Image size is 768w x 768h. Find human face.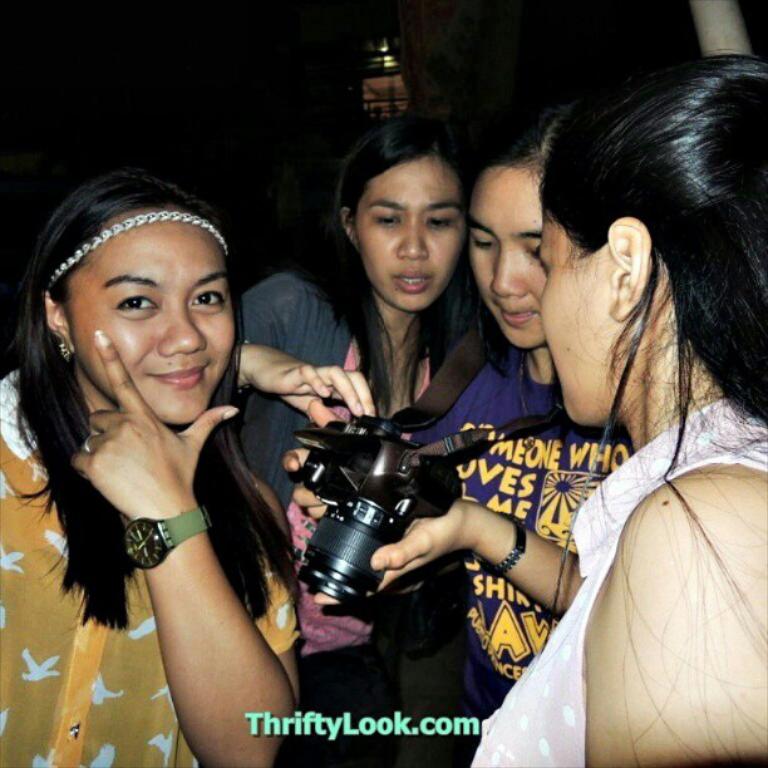
Rect(60, 207, 232, 415).
